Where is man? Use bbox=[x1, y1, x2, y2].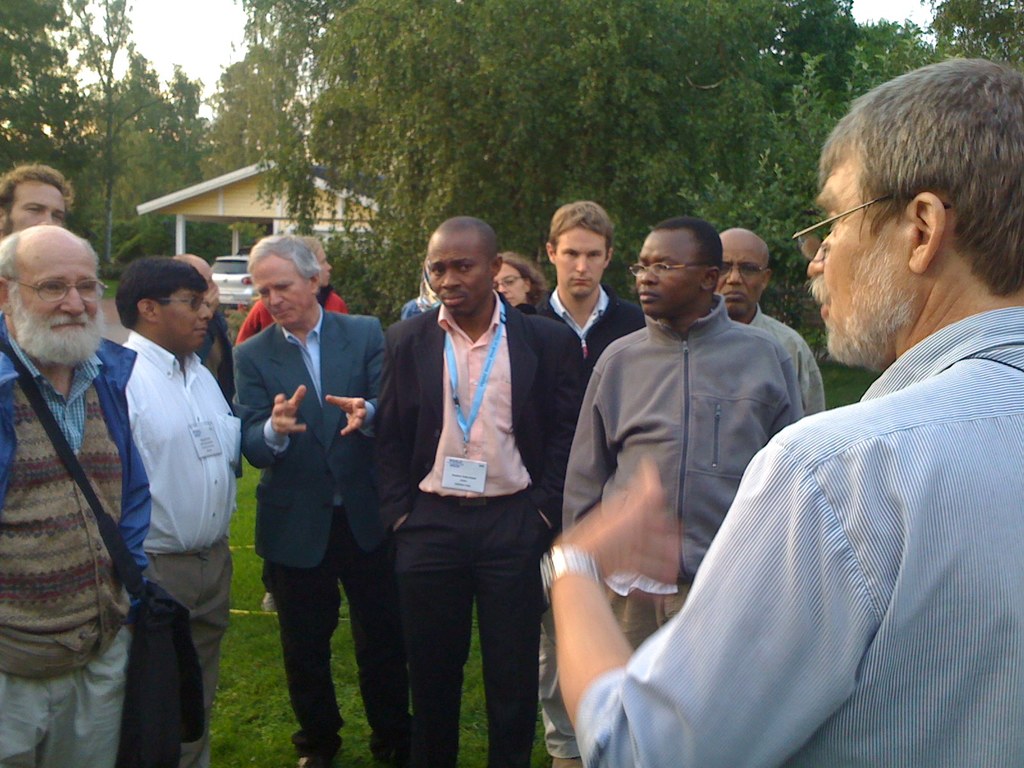
bbox=[556, 217, 806, 651].
